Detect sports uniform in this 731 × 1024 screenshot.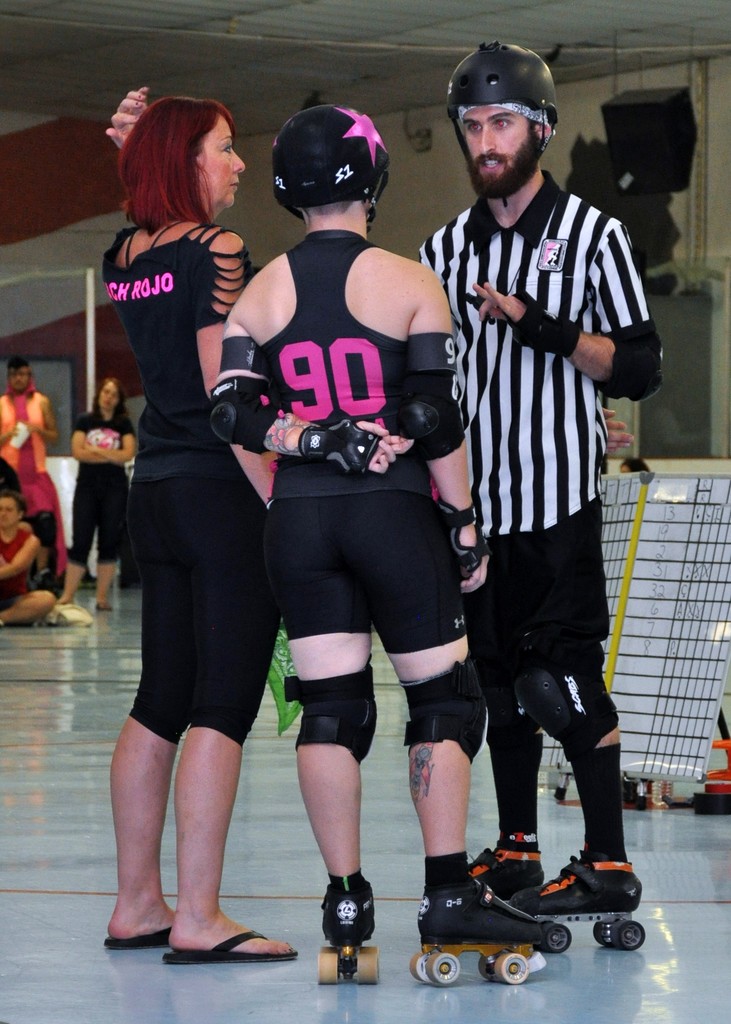
Detection: region(108, 218, 256, 773).
